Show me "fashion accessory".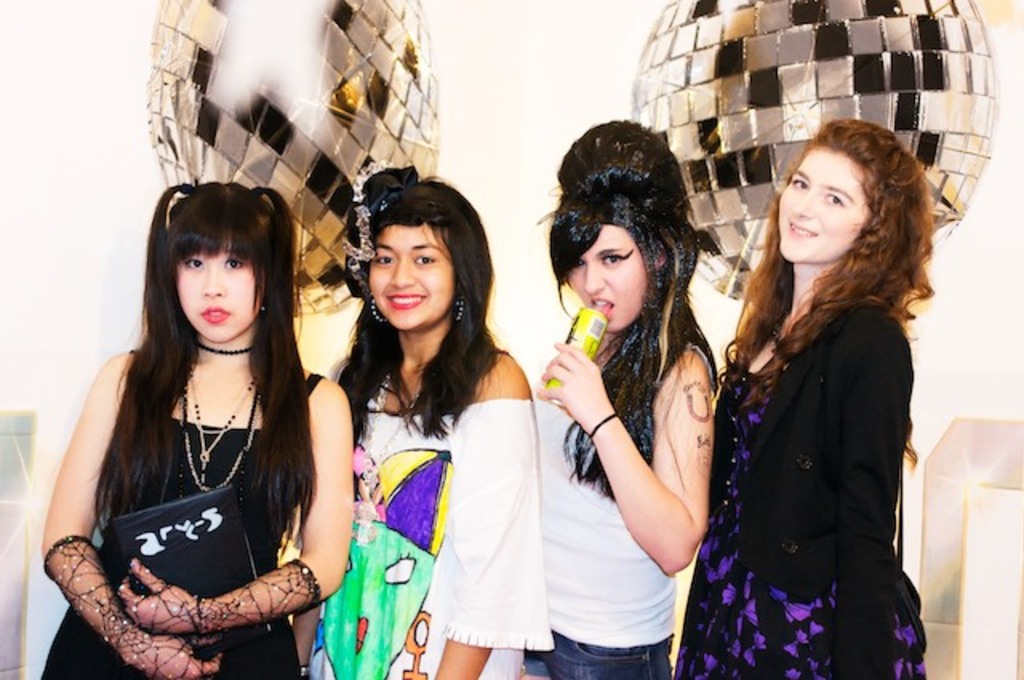
"fashion accessory" is here: [left=342, top=163, right=419, bottom=290].
